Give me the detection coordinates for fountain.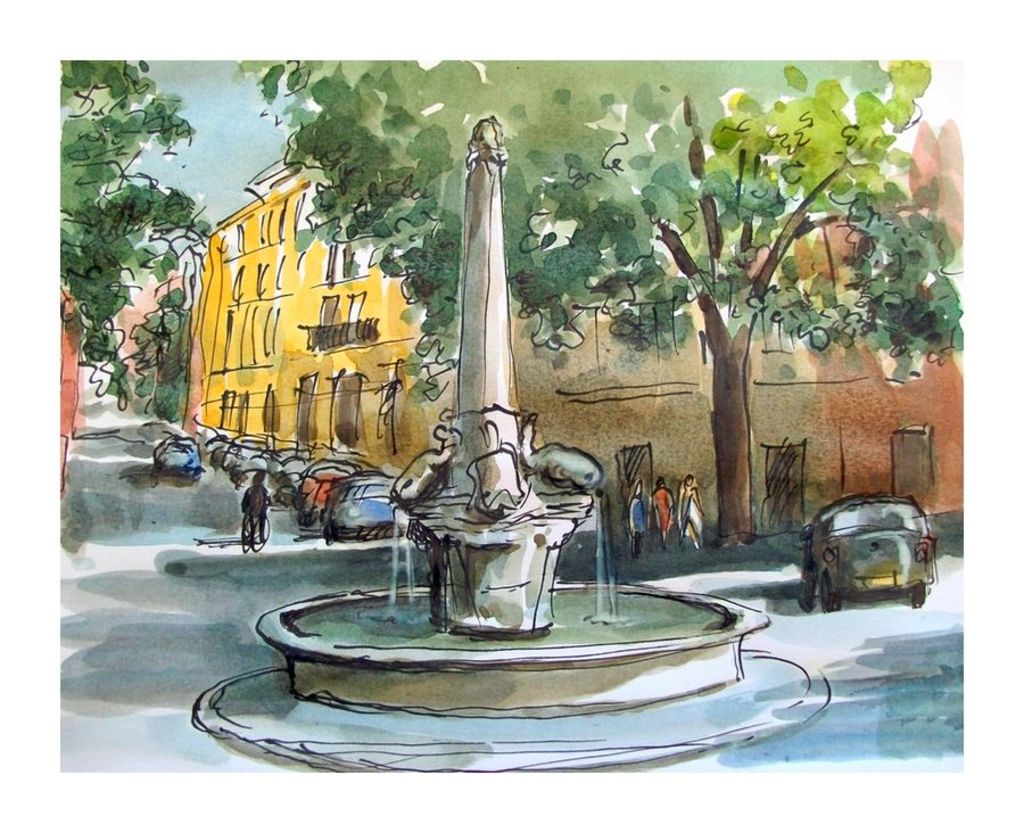
l=240, t=192, r=848, b=824.
